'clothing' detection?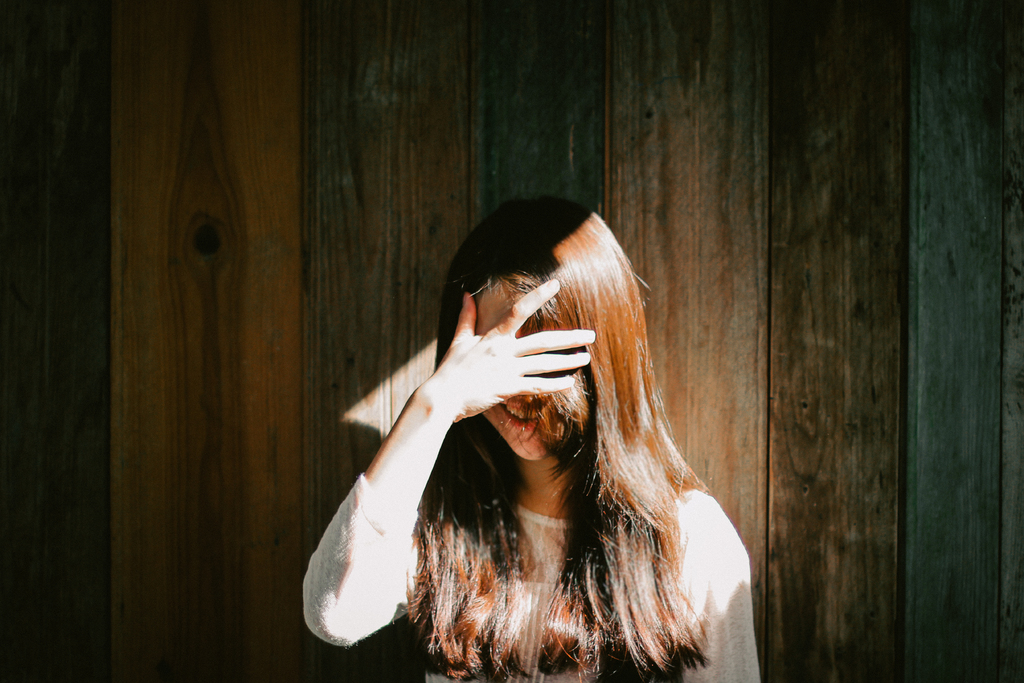
crop(294, 450, 759, 682)
